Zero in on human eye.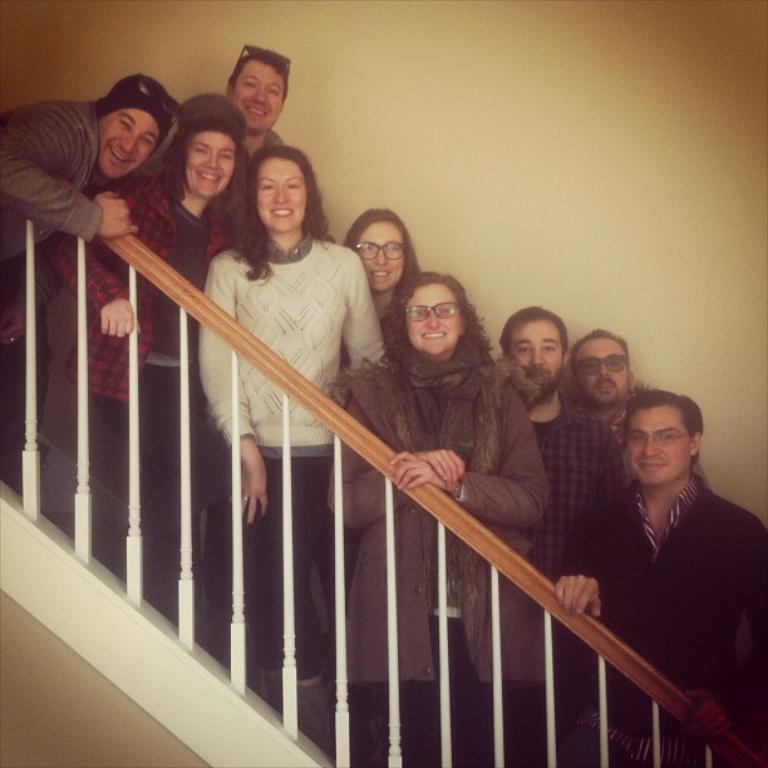
Zeroed in: x1=580 y1=359 x2=596 y2=375.
